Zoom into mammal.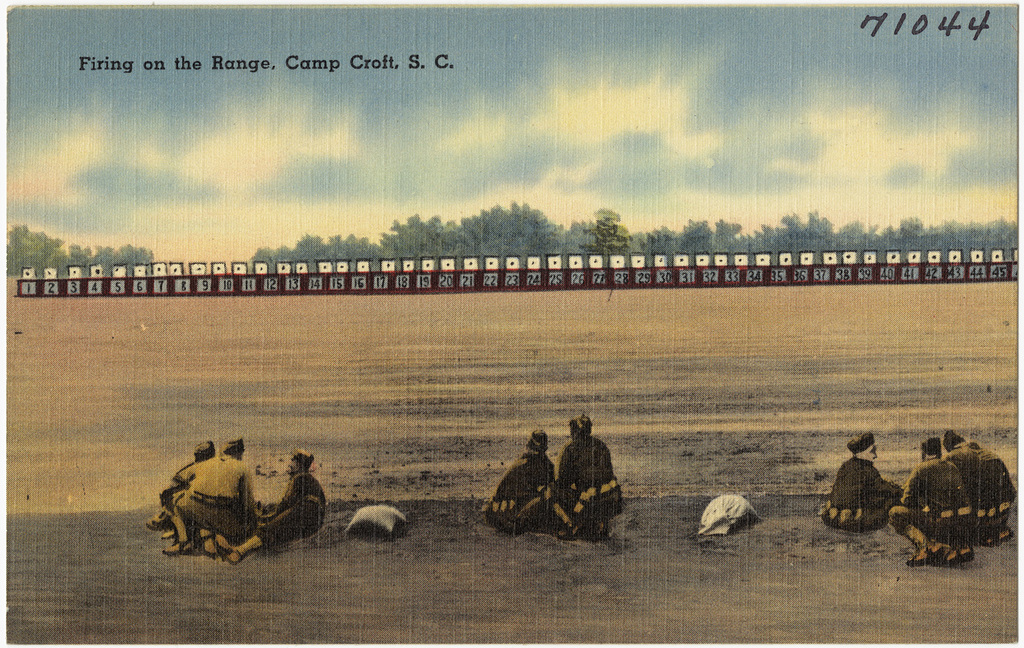
Zoom target: l=150, t=442, r=210, b=537.
